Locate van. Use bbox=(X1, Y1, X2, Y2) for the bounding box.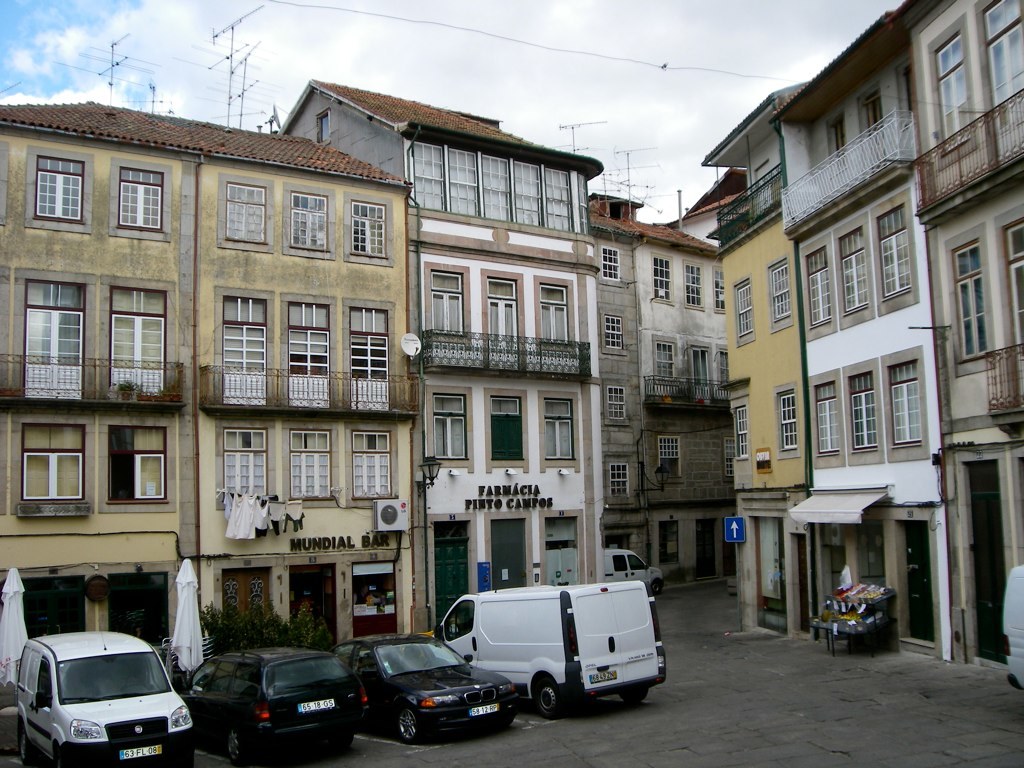
bbox=(423, 581, 667, 722).
